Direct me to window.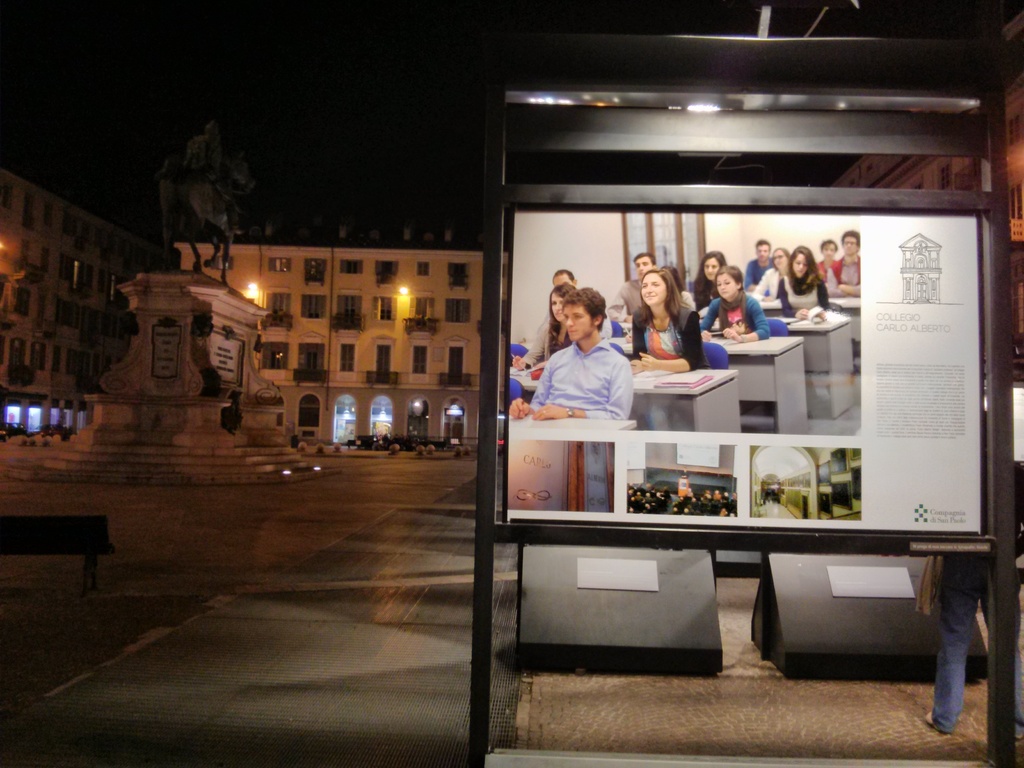
Direction: box=[303, 294, 328, 320].
